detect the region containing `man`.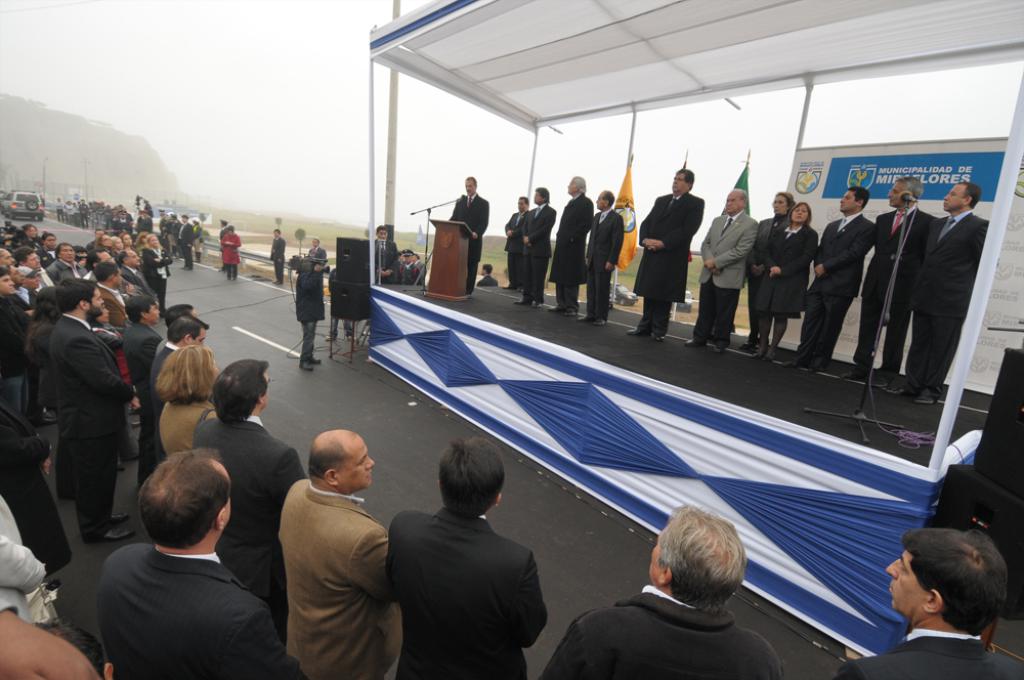
box(397, 247, 422, 286).
